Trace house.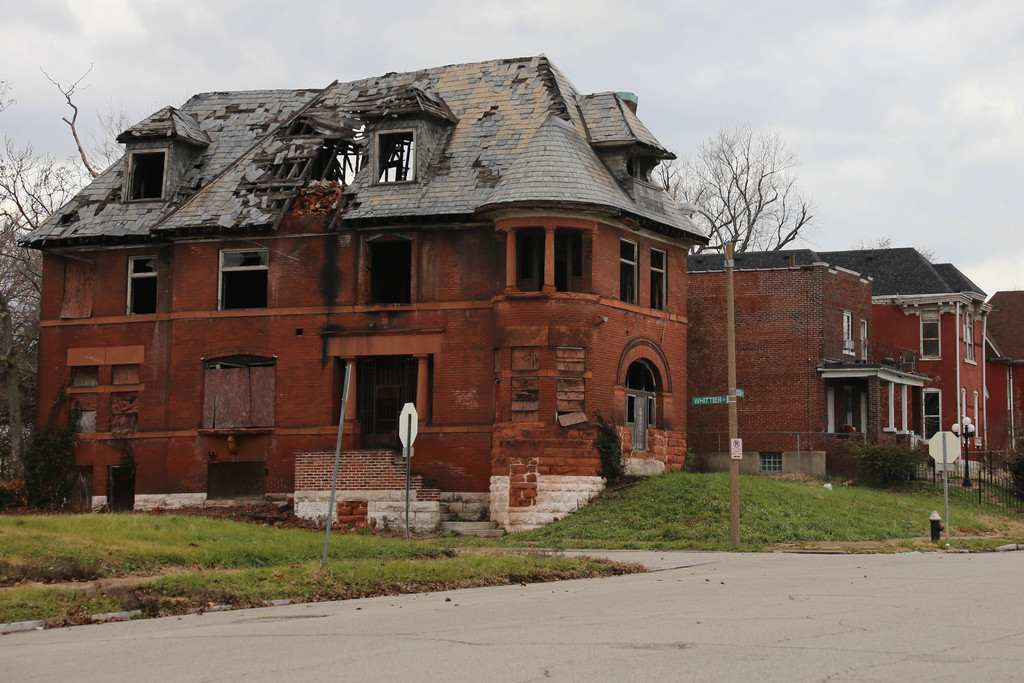
Traced to rect(19, 52, 712, 537).
